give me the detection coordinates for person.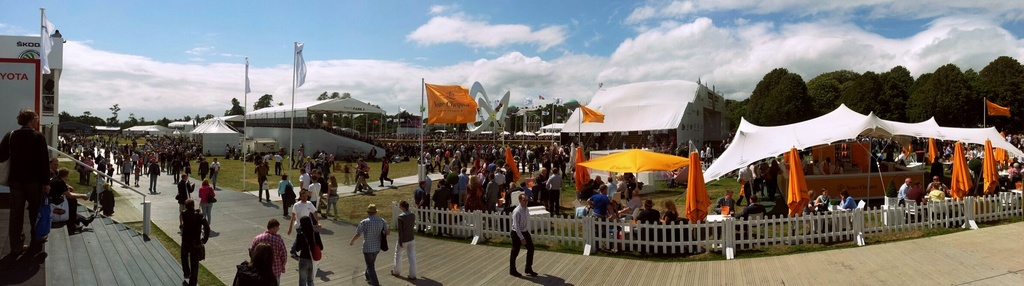
box=[899, 175, 918, 214].
